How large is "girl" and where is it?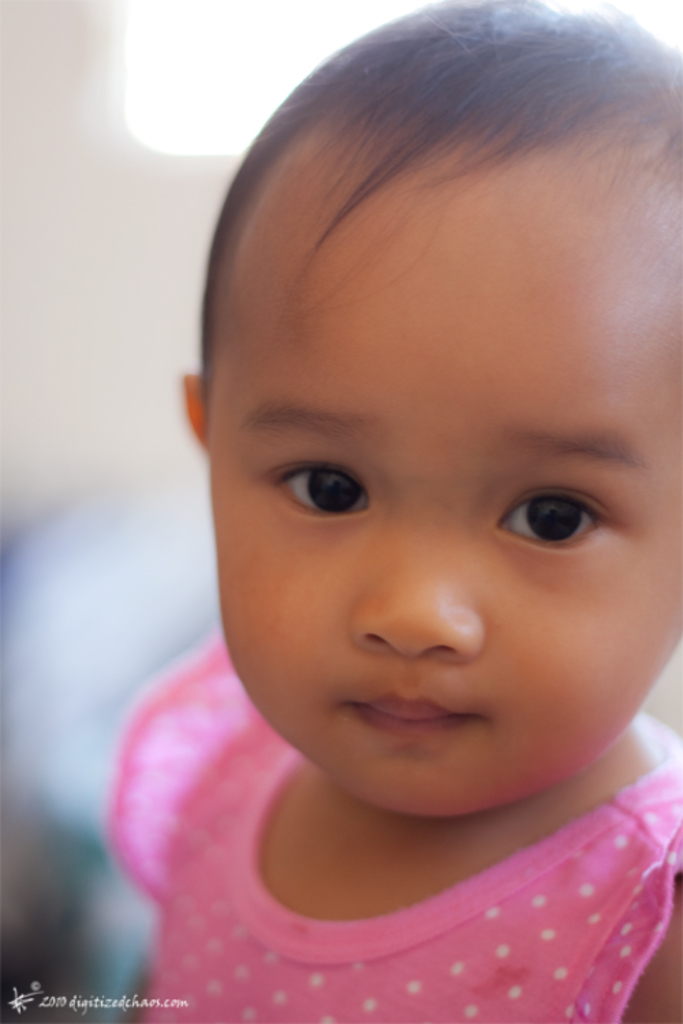
Bounding box: [104,0,682,1023].
